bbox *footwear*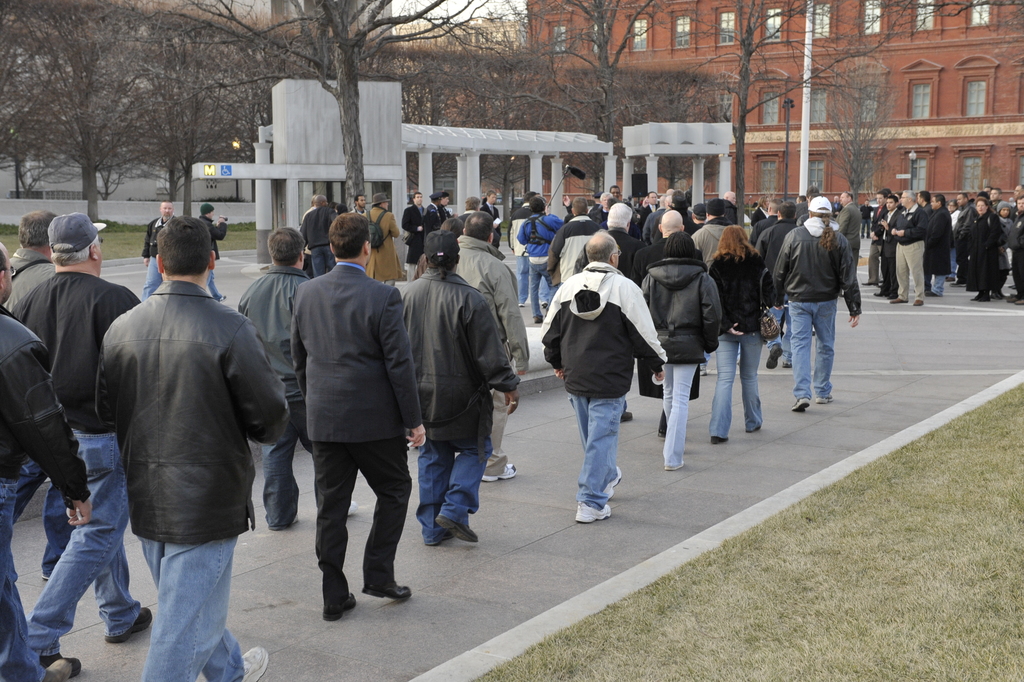
534:313:544:323
